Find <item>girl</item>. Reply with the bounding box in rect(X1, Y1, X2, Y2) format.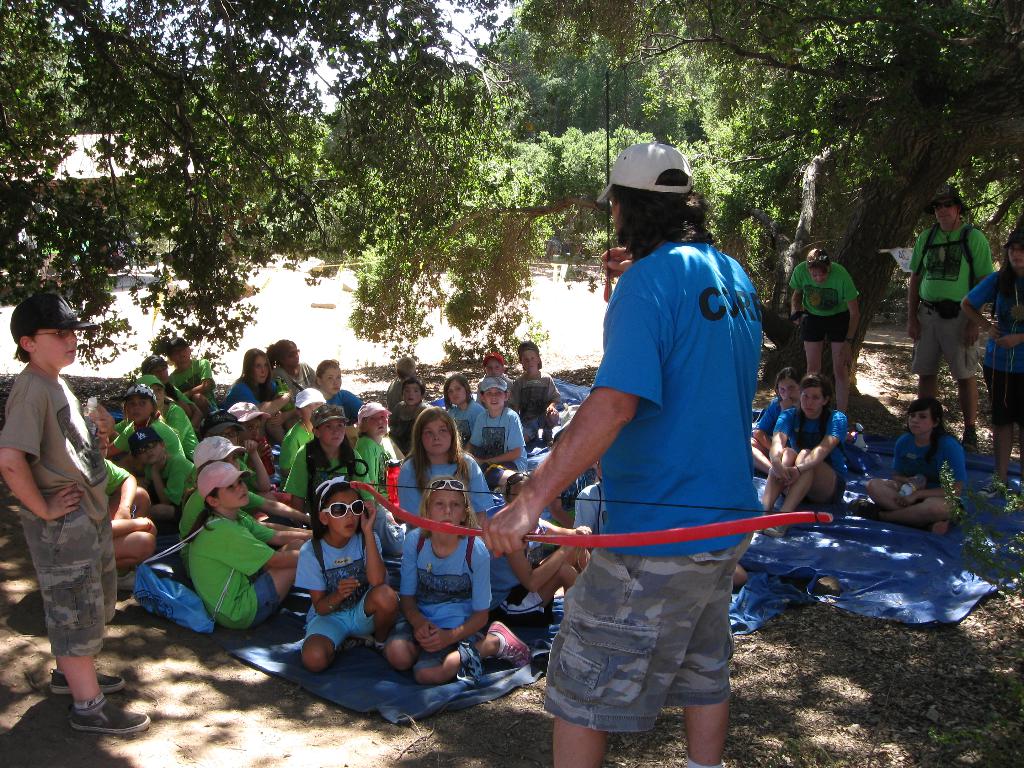
rect(279, 388, 326, 489).
